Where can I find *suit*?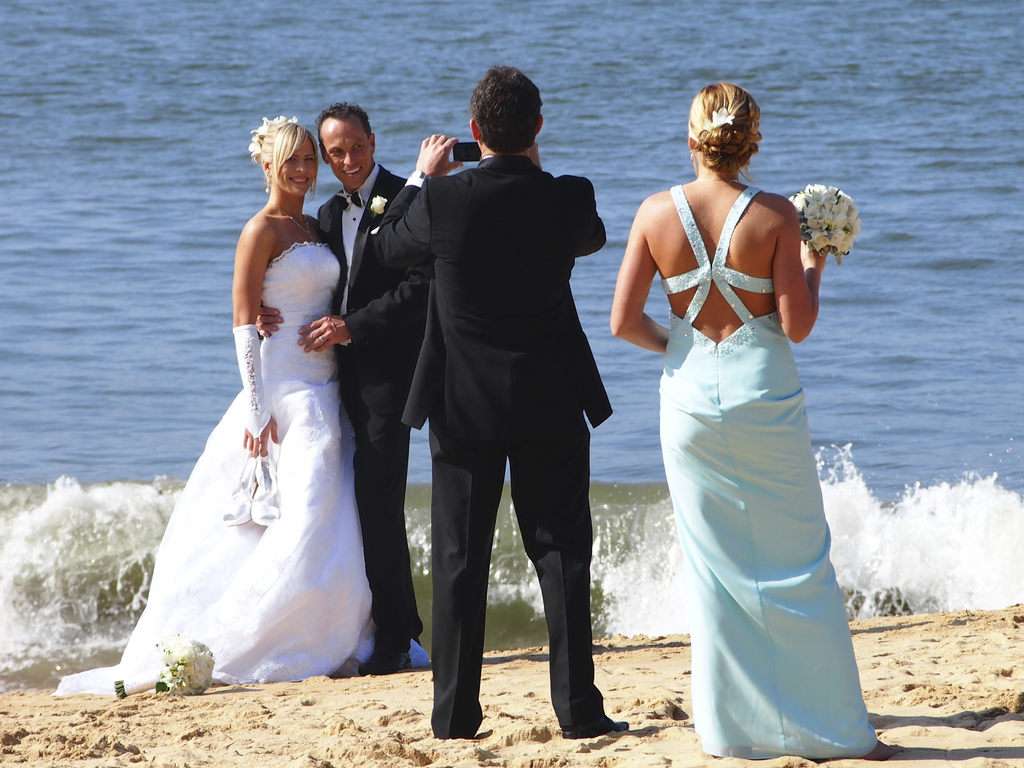
You can find it at x1=314, y1=163, x2=433, y2=646.
